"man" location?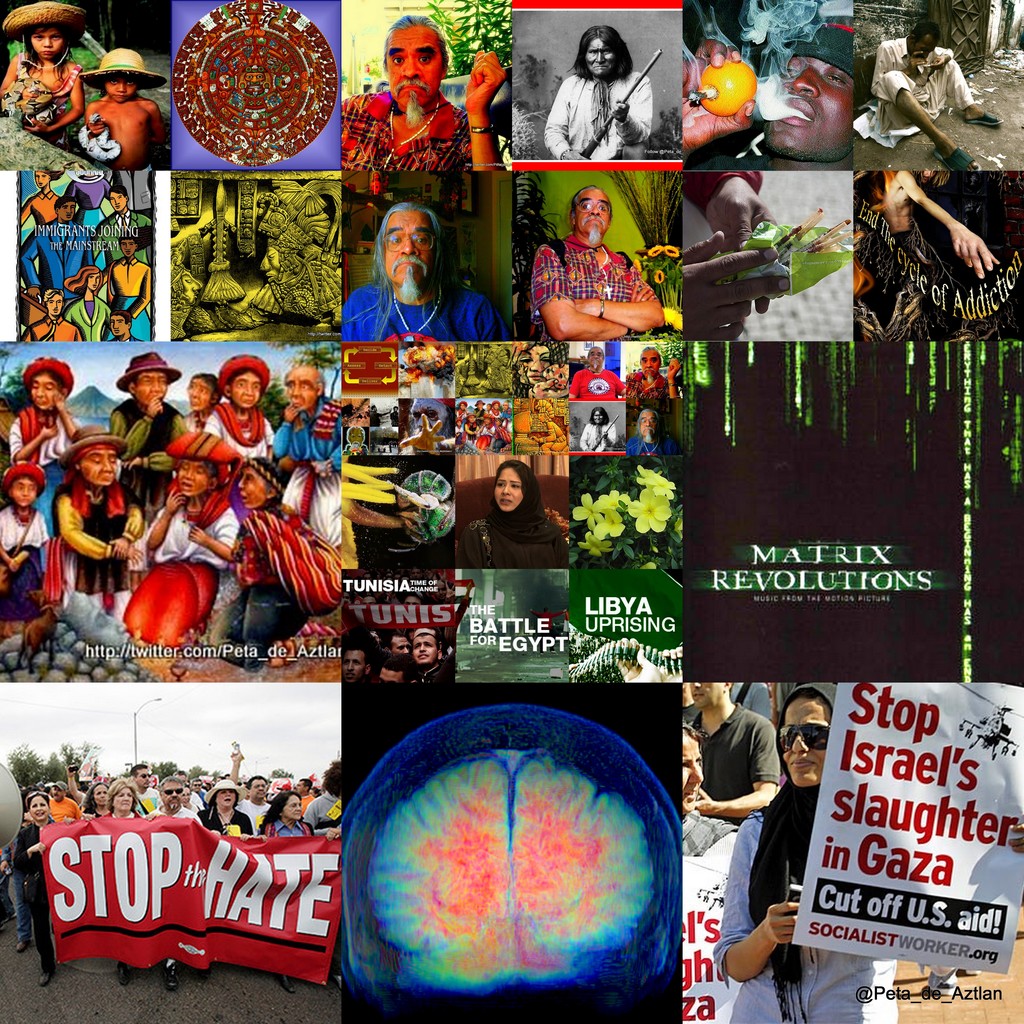
box=[543, 19, 658, 166]
